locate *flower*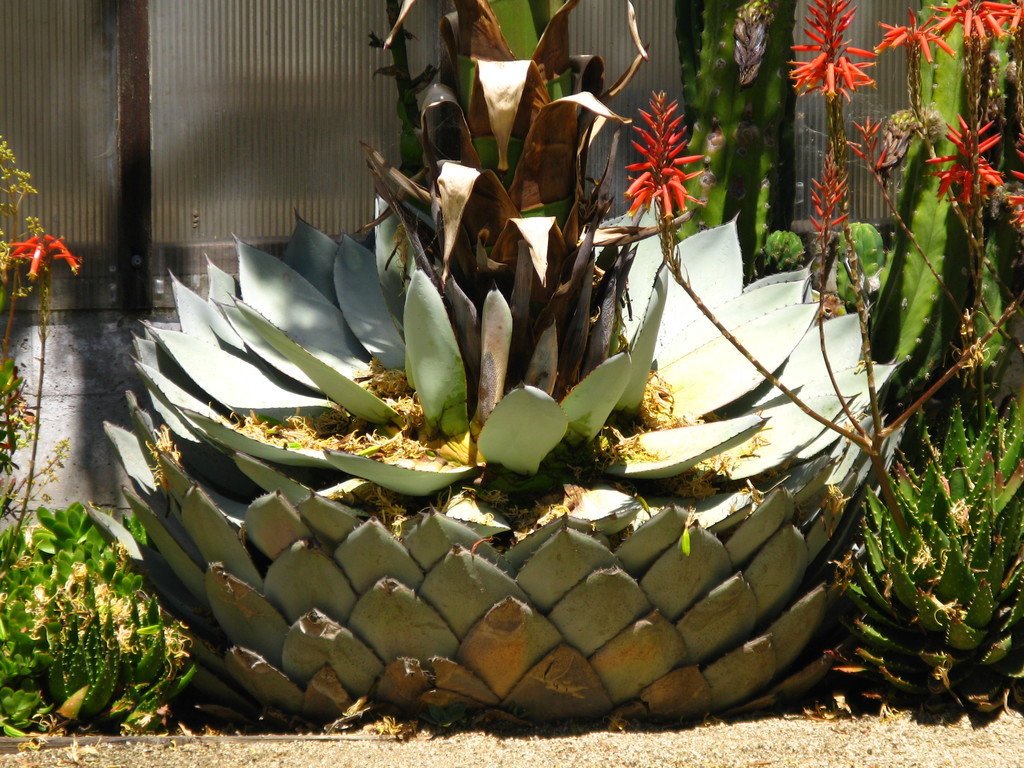
(8,232,92,284)
